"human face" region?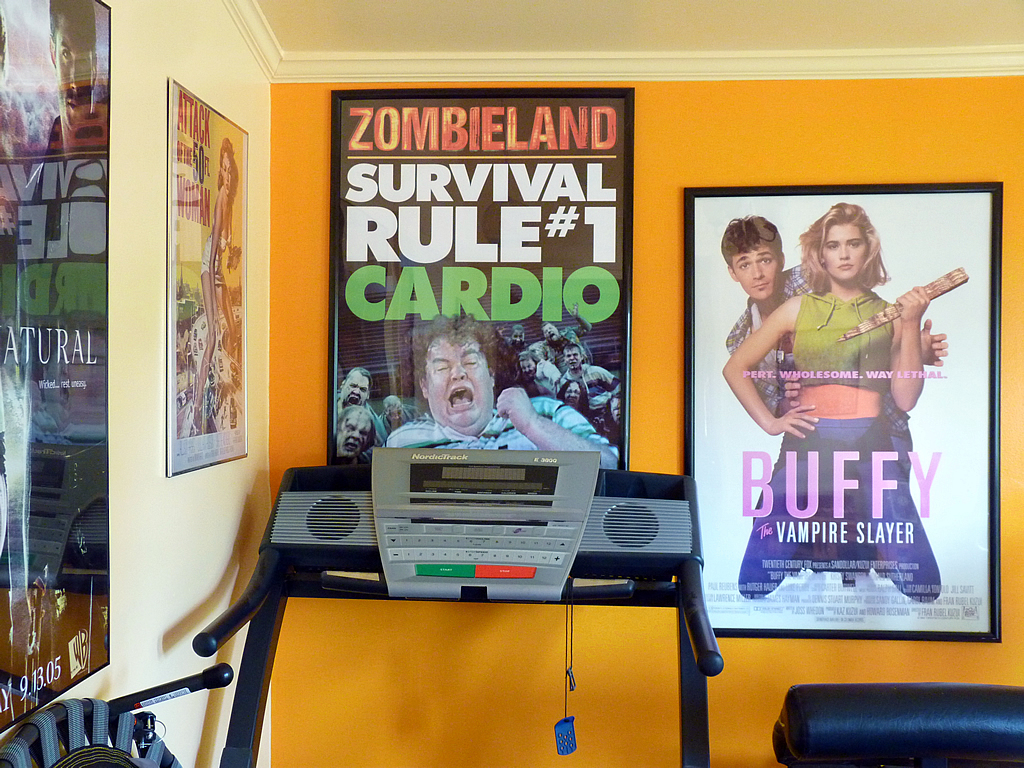
342 371 365 402
